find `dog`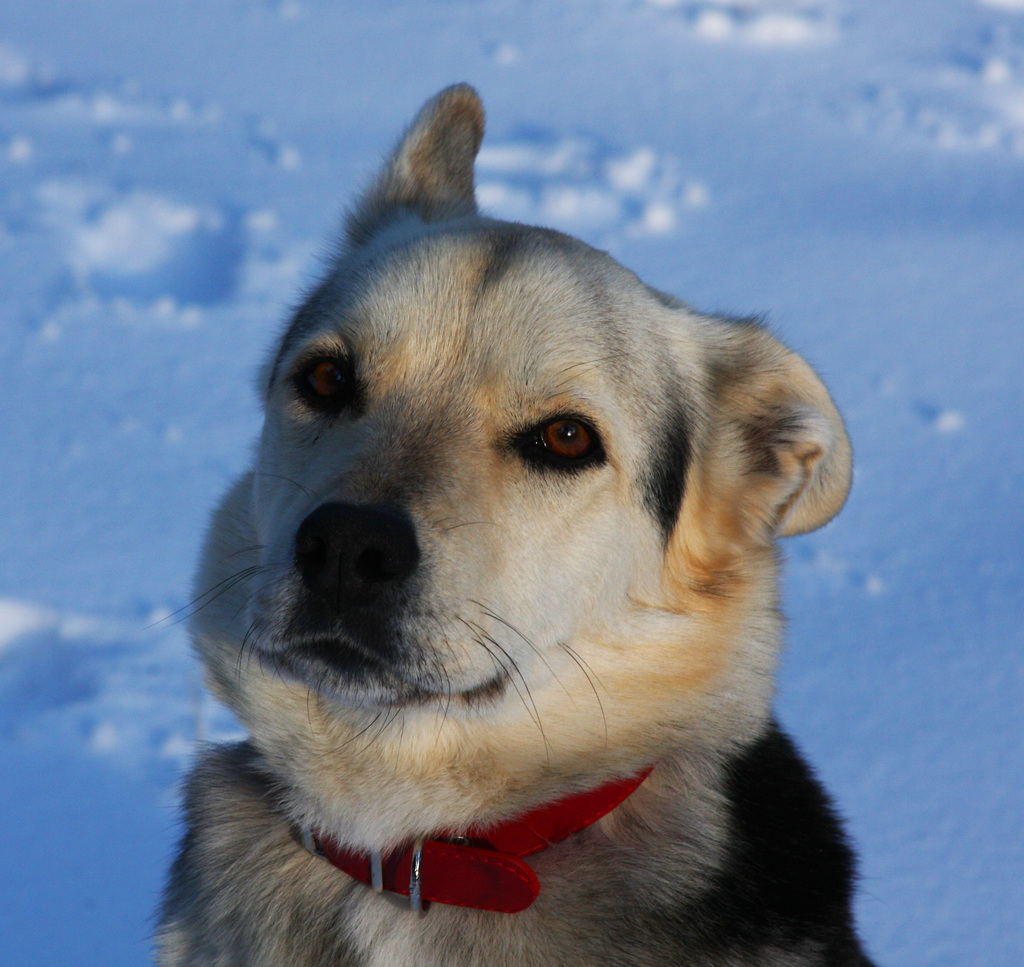
region(155, 75, 881, 966)
